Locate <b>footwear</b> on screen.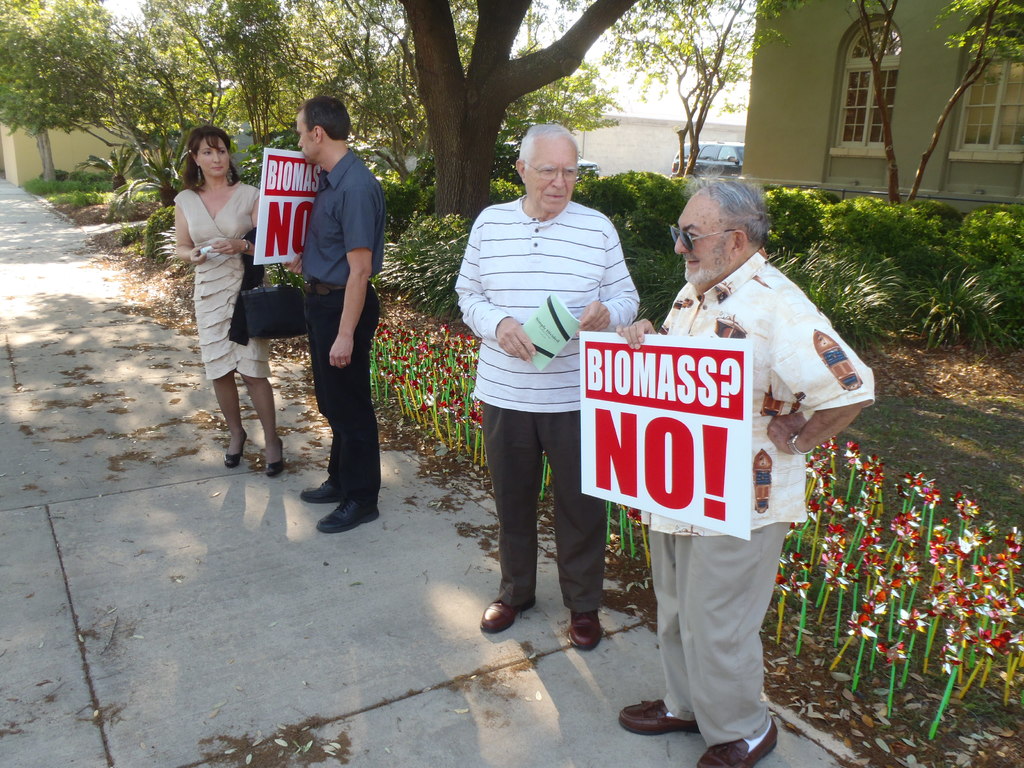
On screen at 478/590/541/632.
